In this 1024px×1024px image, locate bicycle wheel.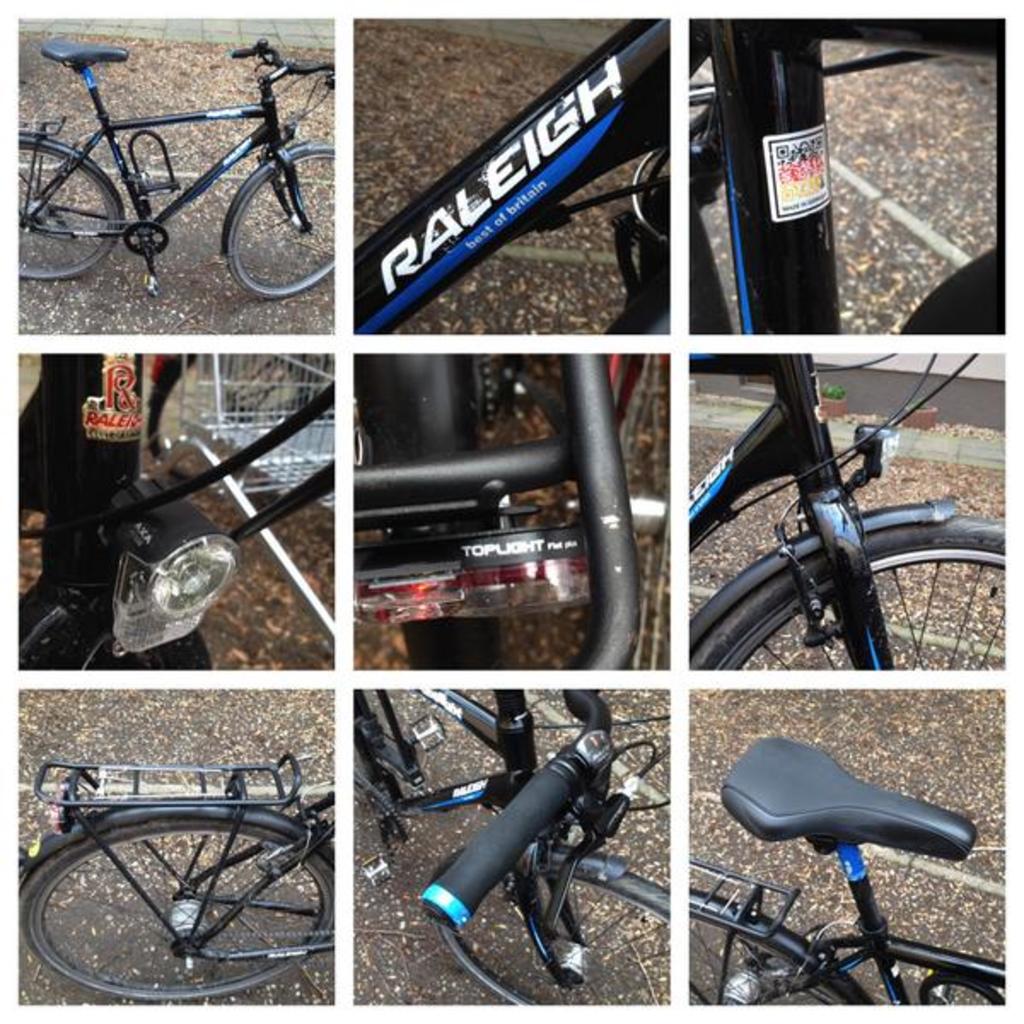
Bounding box: {"left": 224, "top": 143, "right": 335, "bottom": 300}.
